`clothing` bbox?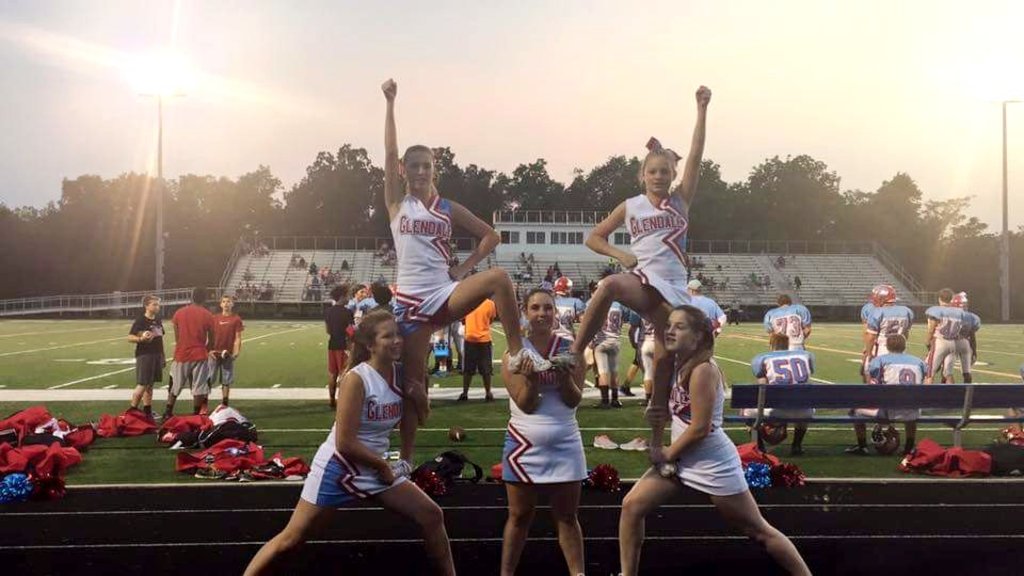
{"left": 555, "top": 293, "right": 577, "bottom": 325}
